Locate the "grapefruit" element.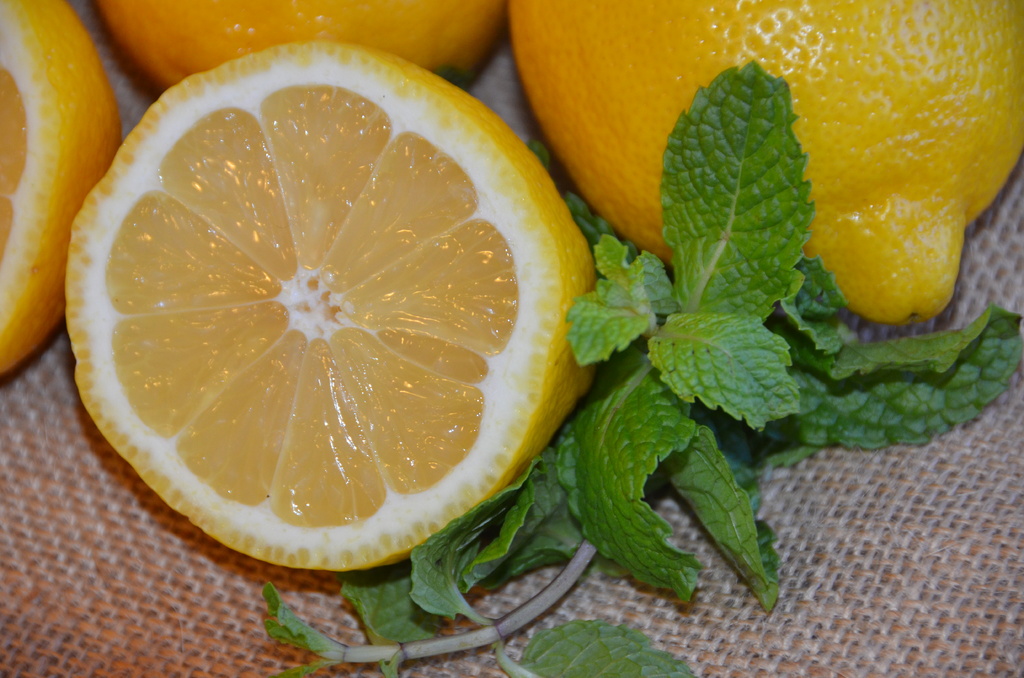
Element bbox: 0,0,125,369.
